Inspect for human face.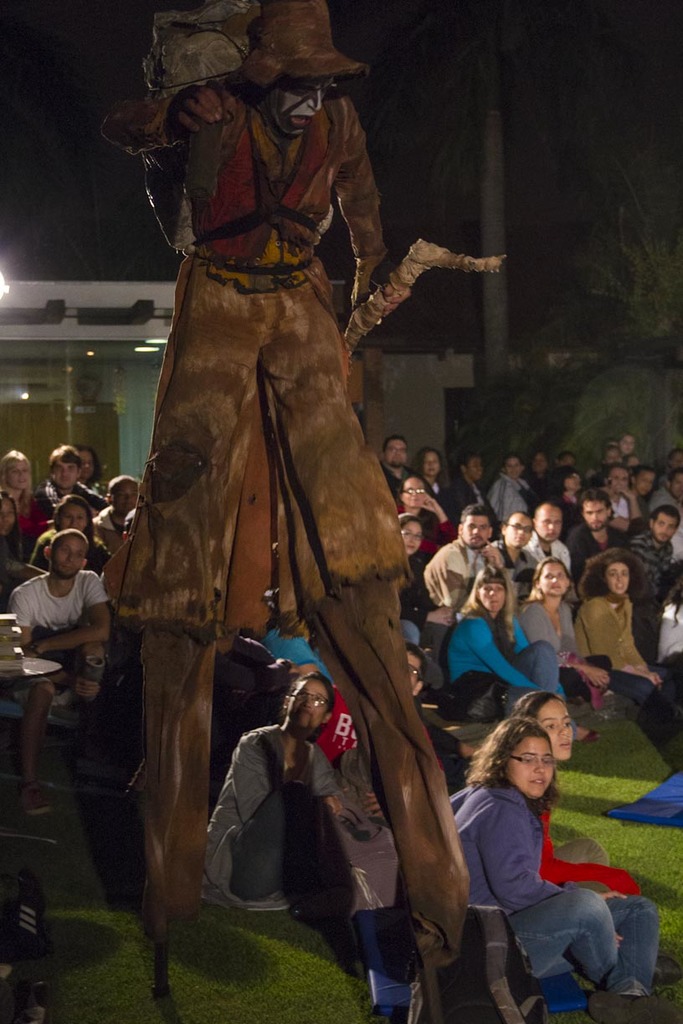
Inspection: (49, 534, 89, 578).
